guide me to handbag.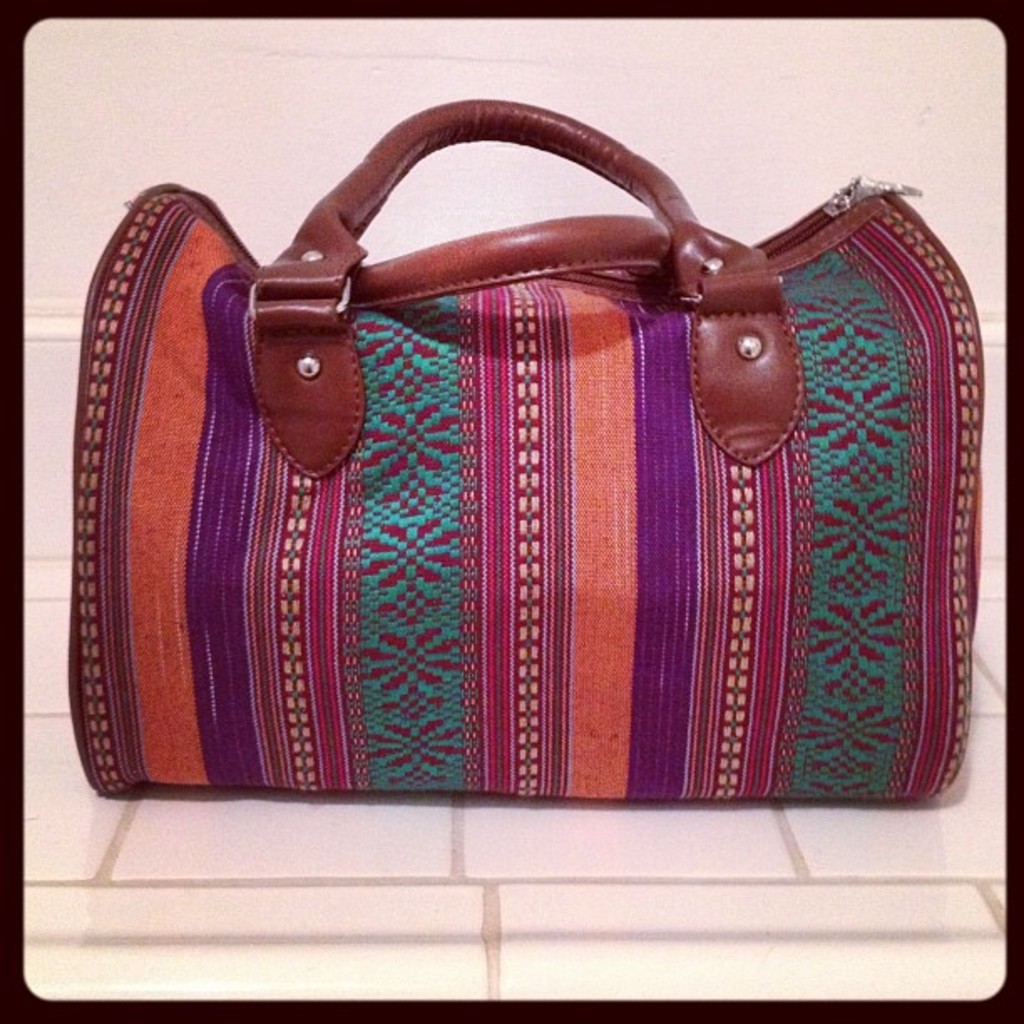
Guidance: BBox(69, 97, 982, 803).
